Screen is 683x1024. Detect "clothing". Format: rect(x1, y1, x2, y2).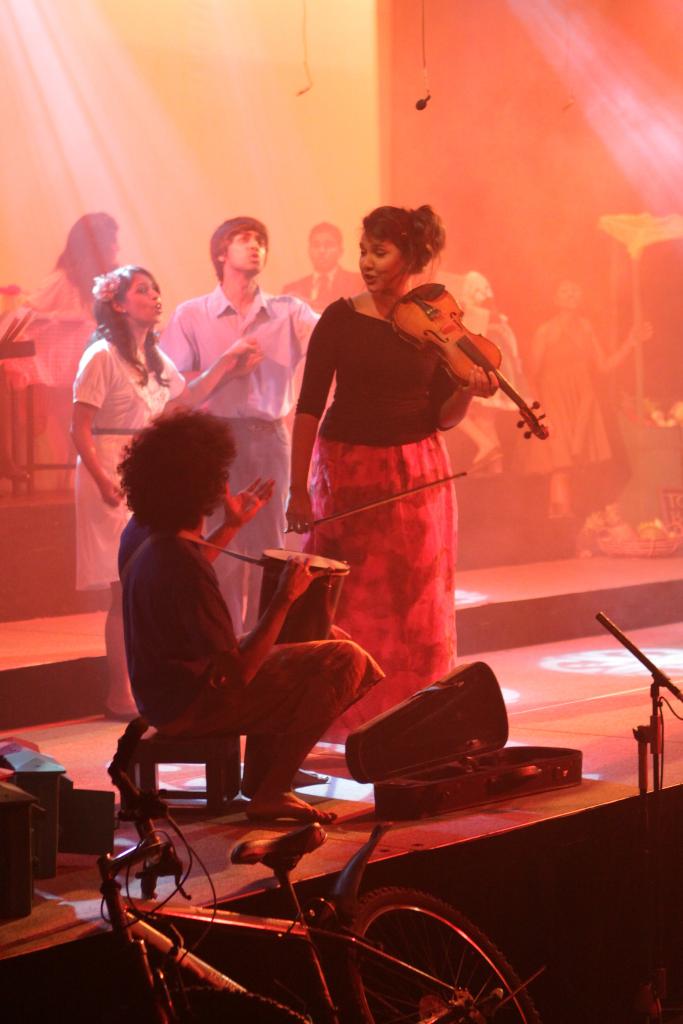
rect(517, 313, 621, 467).
